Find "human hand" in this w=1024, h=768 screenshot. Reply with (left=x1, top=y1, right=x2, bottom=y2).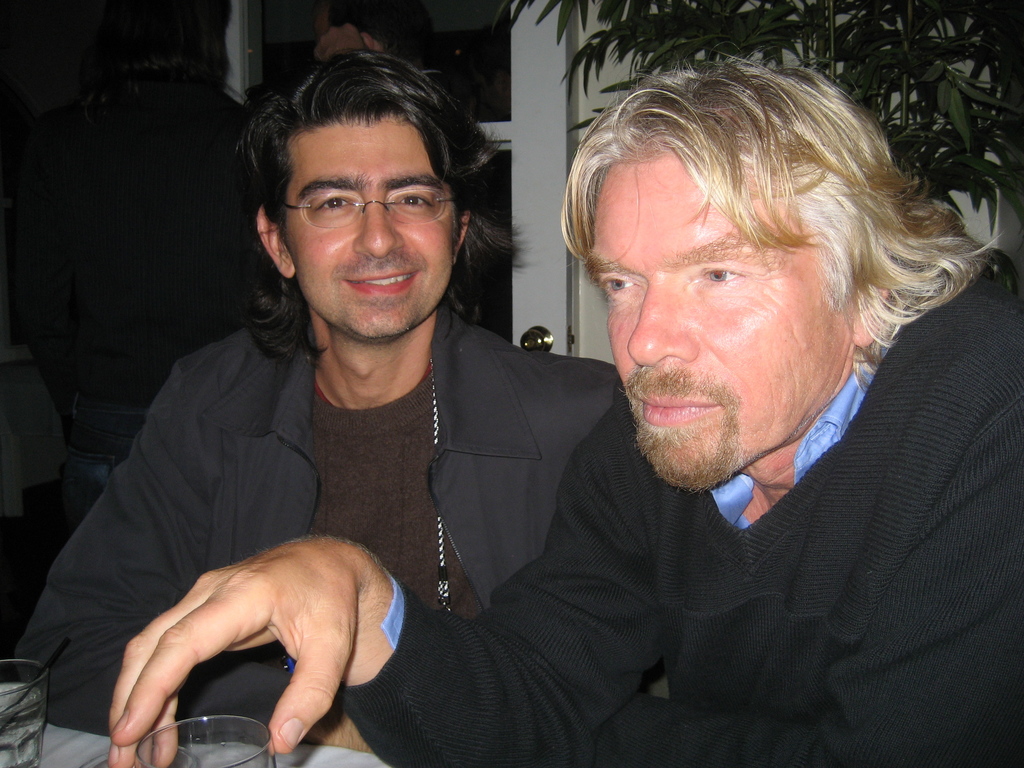
(left=109, top=545, right=403, bottom=746).
